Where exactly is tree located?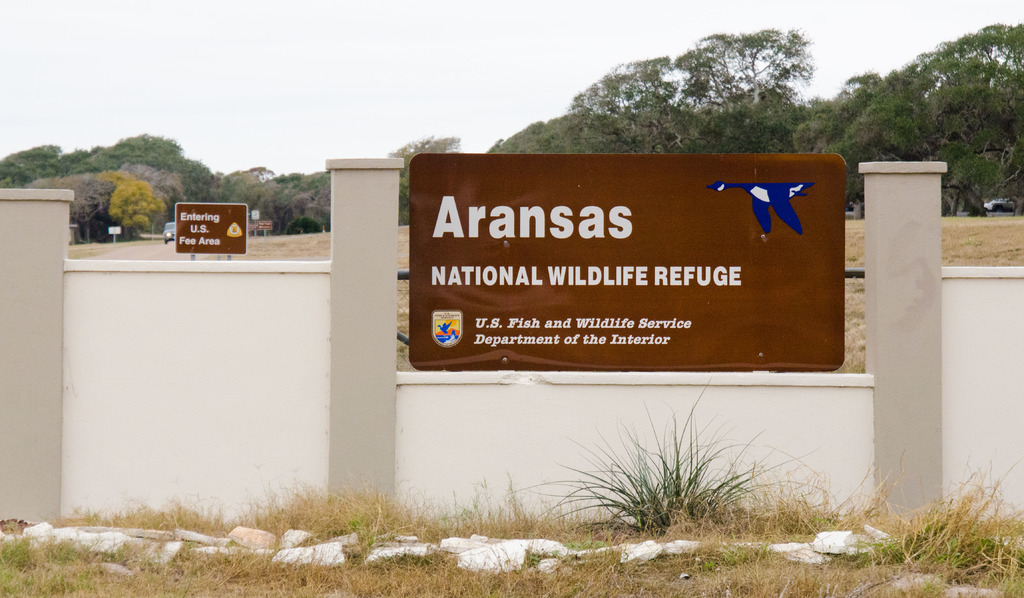
Its bounding box is (568,28,817,161).
